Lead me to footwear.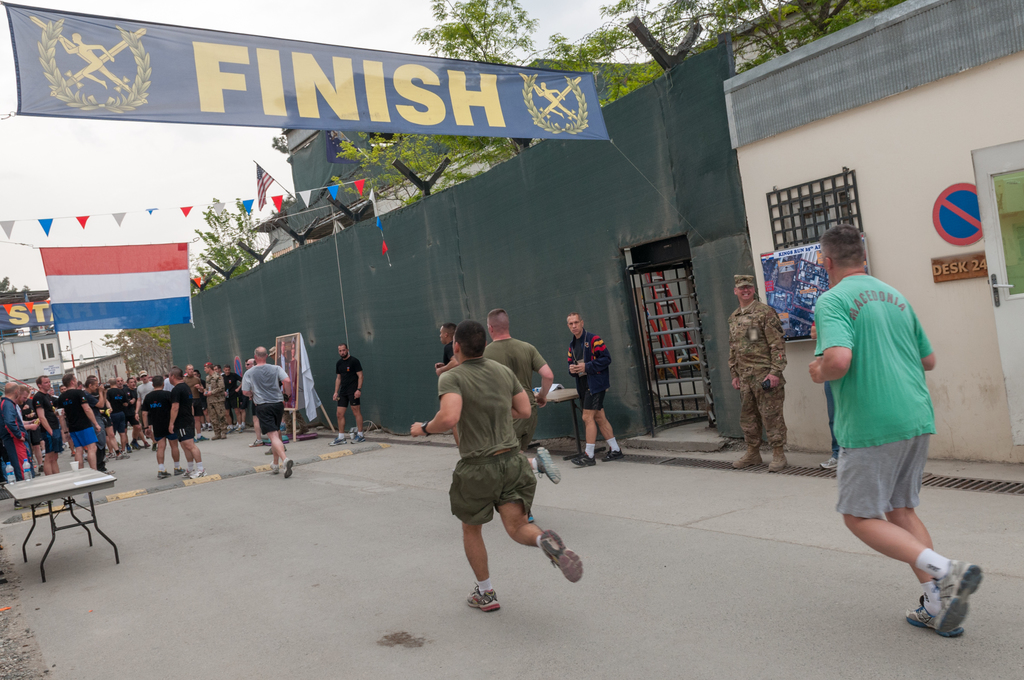
Lead to 768 444 792 475.
